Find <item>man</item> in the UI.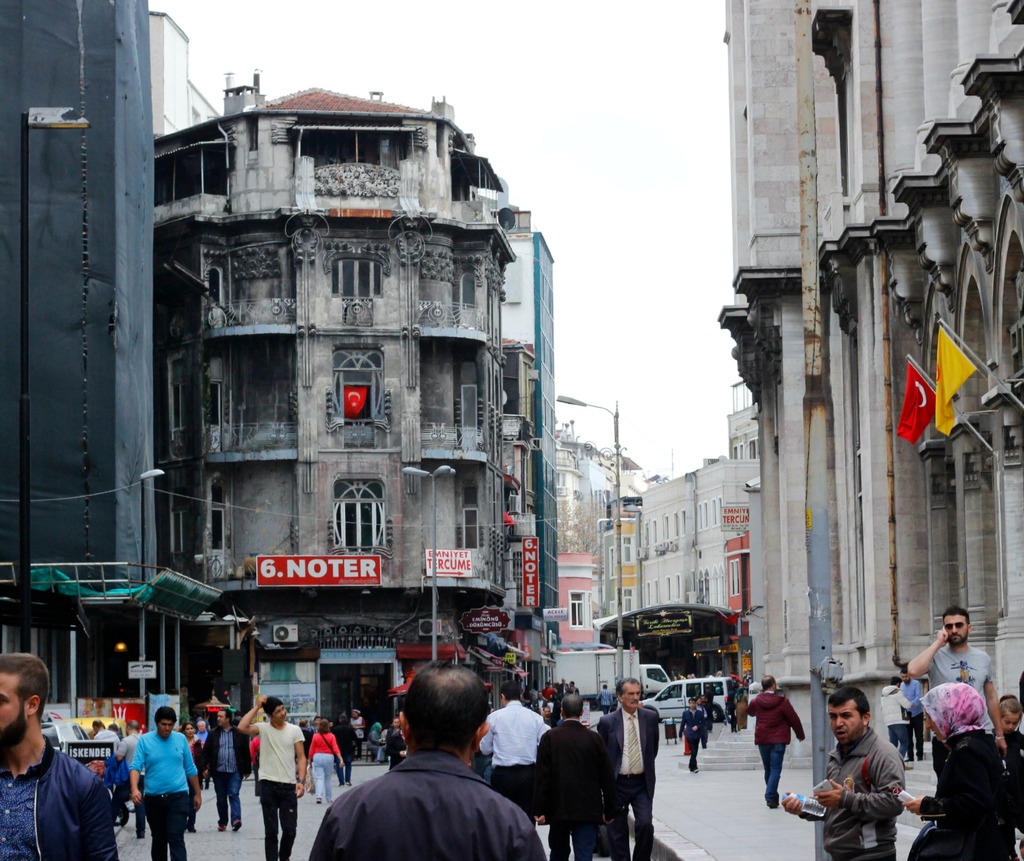
UI element at select_region(676, 697, 705, 772).
